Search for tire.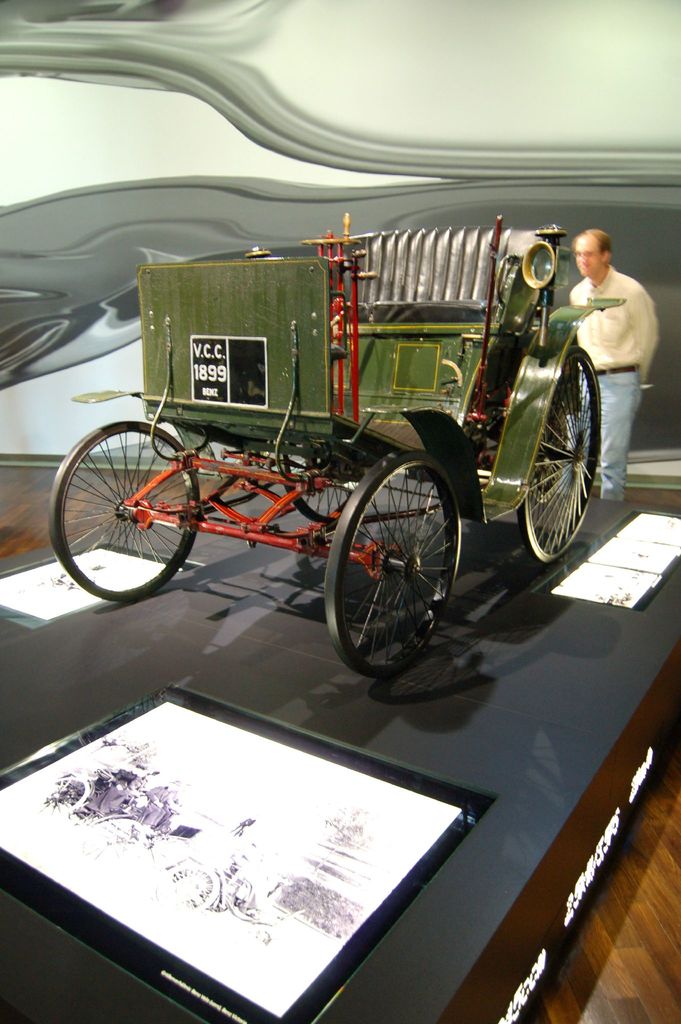
Found at left=284, top=443, right=363, bottom=522.
